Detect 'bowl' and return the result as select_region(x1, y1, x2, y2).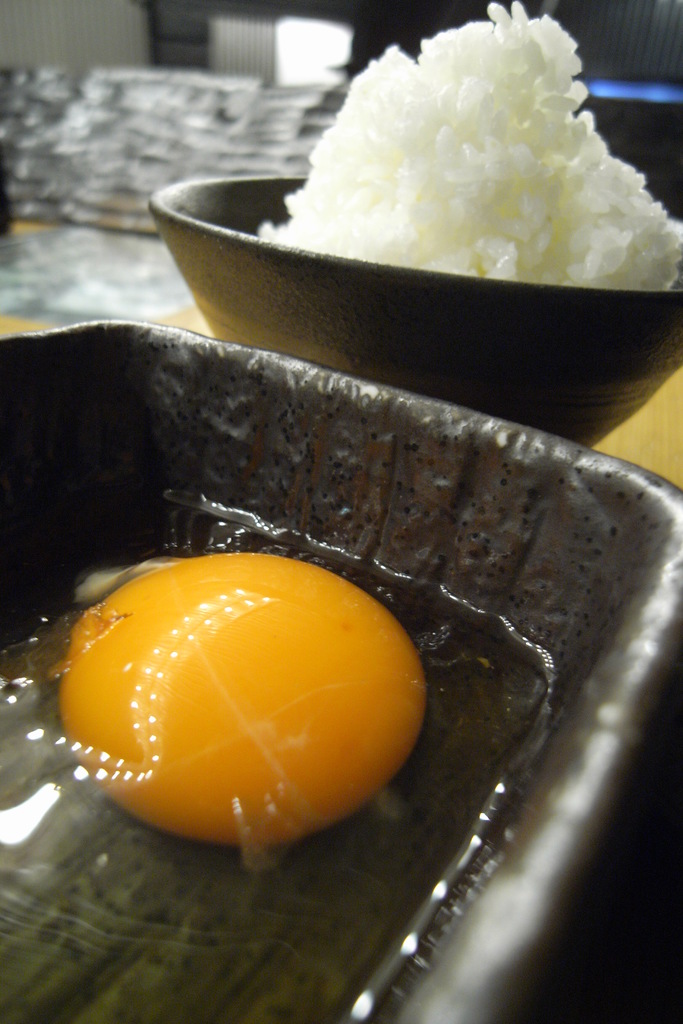
select_region(187, 36, 682, 362).
